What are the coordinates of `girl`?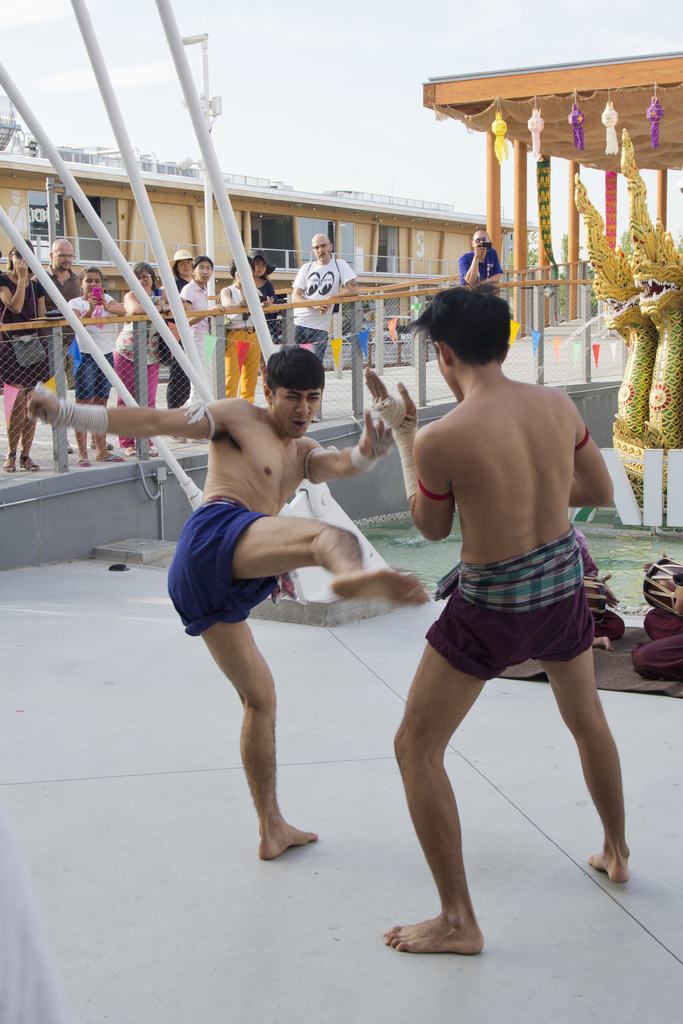
0/237/44/471.
